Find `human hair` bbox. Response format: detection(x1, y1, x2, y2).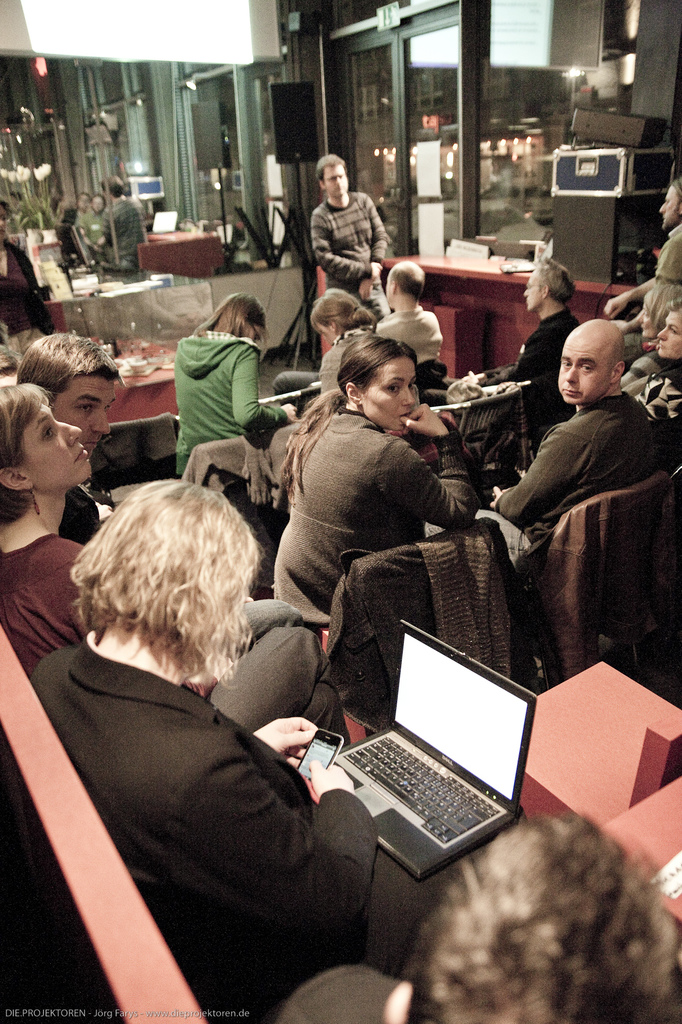
detection(388, 260, 422, 300).
